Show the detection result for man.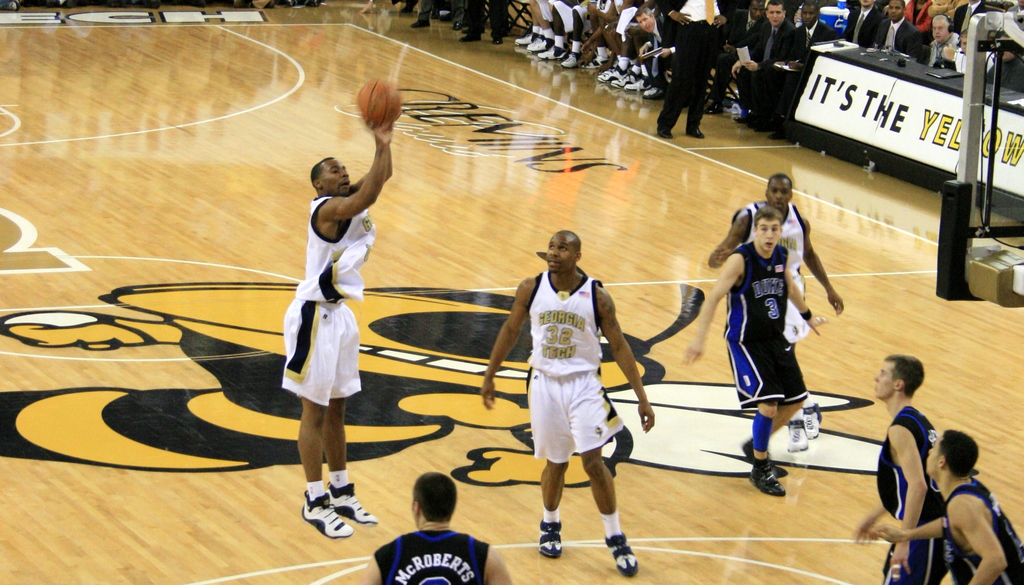
region(483, 229, 658, 578).
